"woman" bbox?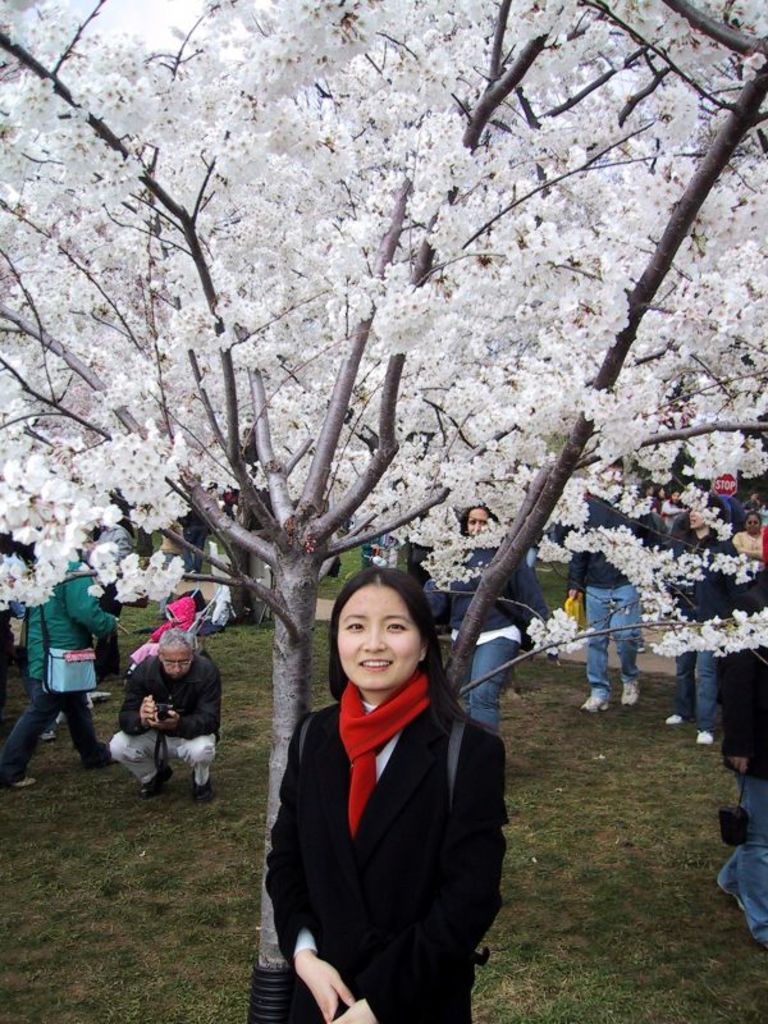
659 489 689 535
